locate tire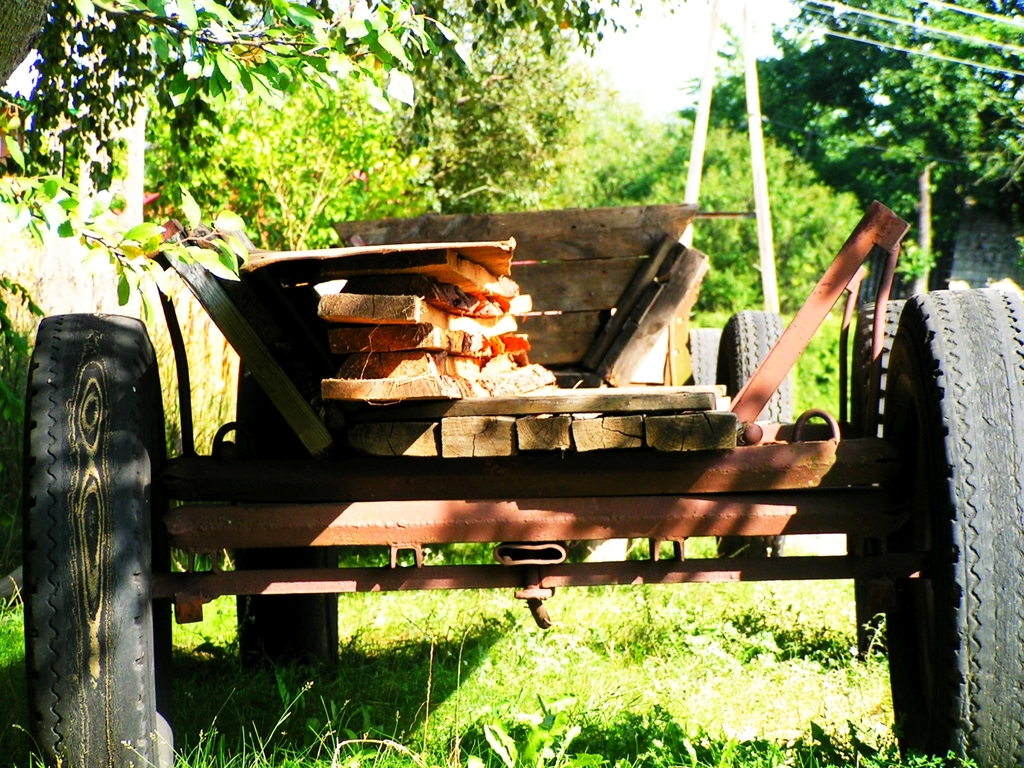
box(888, 292, 1023, 767)
